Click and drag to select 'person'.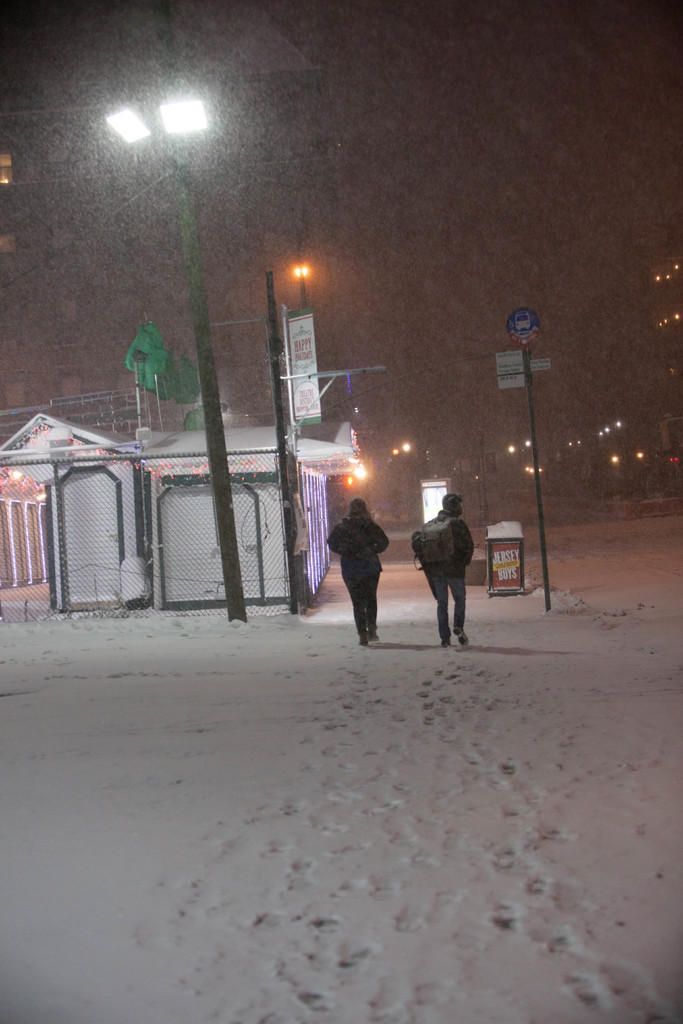
Selection: crop(324, 497, 391, 646).
